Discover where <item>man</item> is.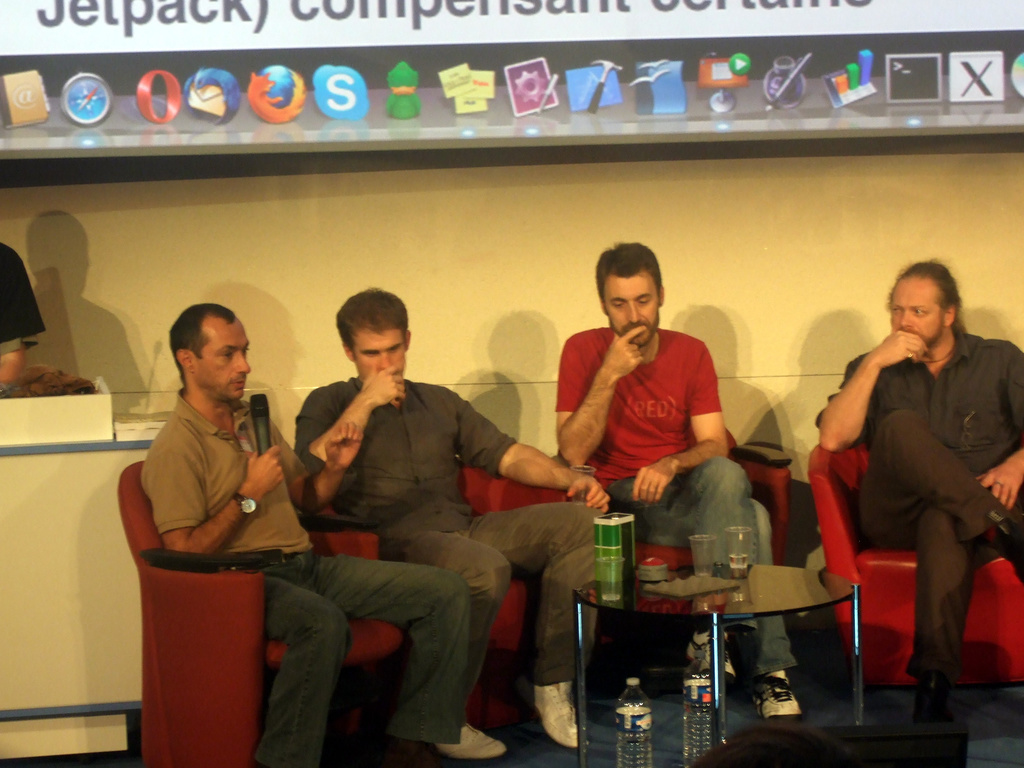
Discovered at [0, 238, 49, 383].
